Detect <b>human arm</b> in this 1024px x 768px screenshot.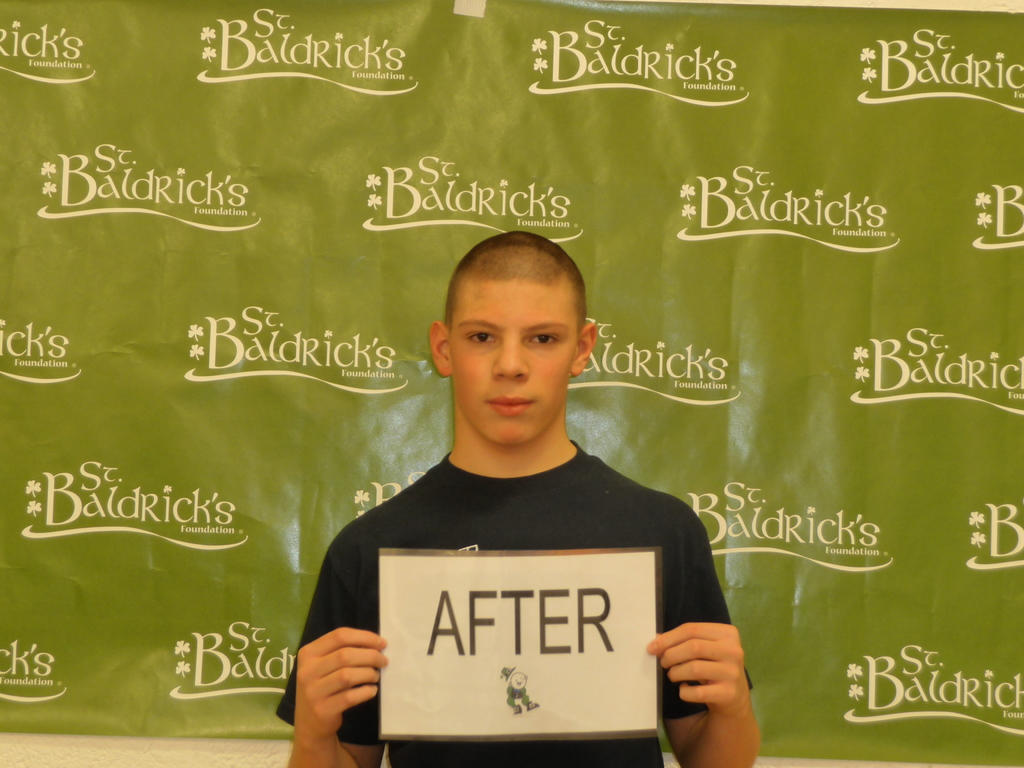
Detection: 287 506 406 767.
